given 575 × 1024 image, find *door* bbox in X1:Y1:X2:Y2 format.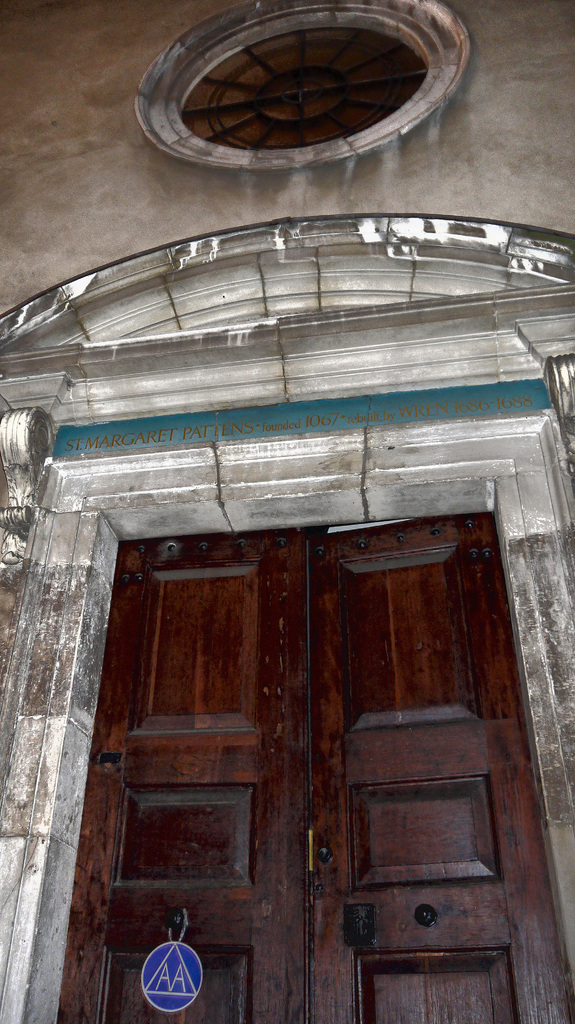
61:436:492:1023.
